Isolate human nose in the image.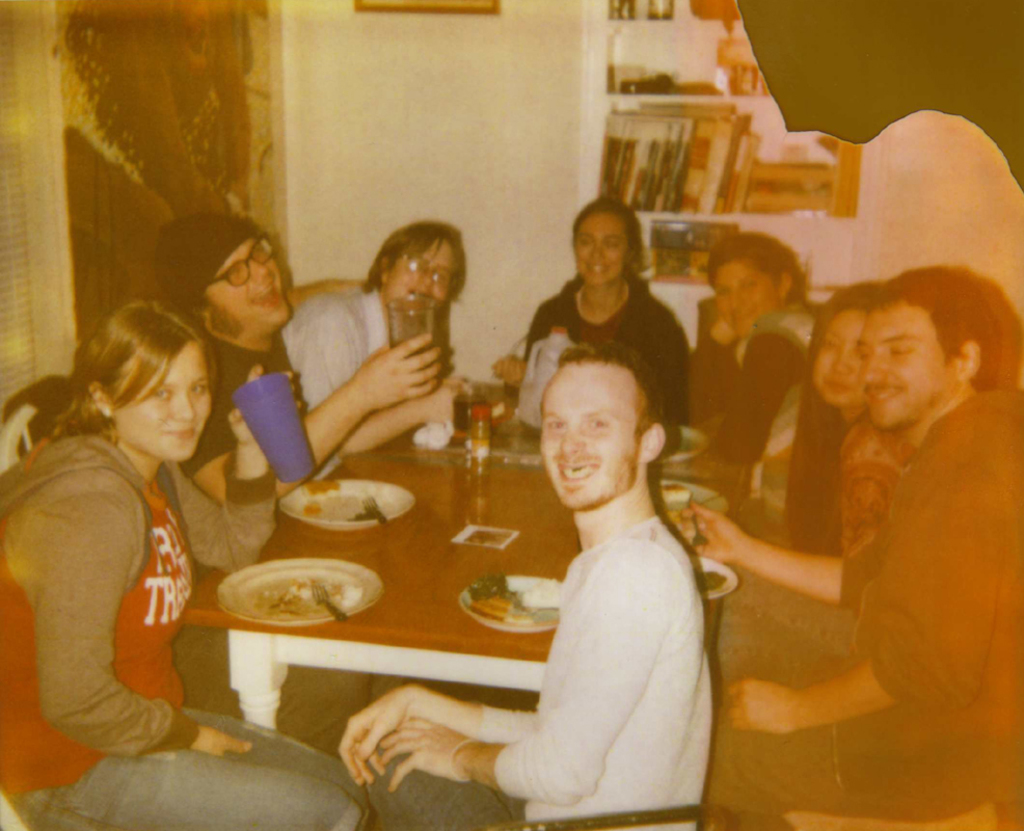
Isolated region: left=830, top=341, right=847, bottom=374.
